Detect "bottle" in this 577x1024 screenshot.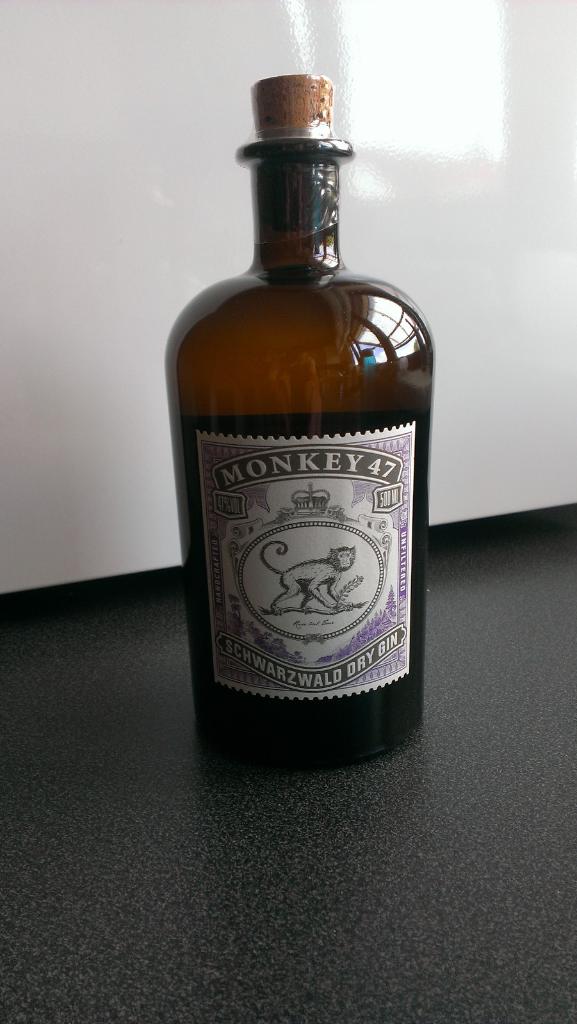
Detection: (left=159, top=73, right=437, bottom=769).
